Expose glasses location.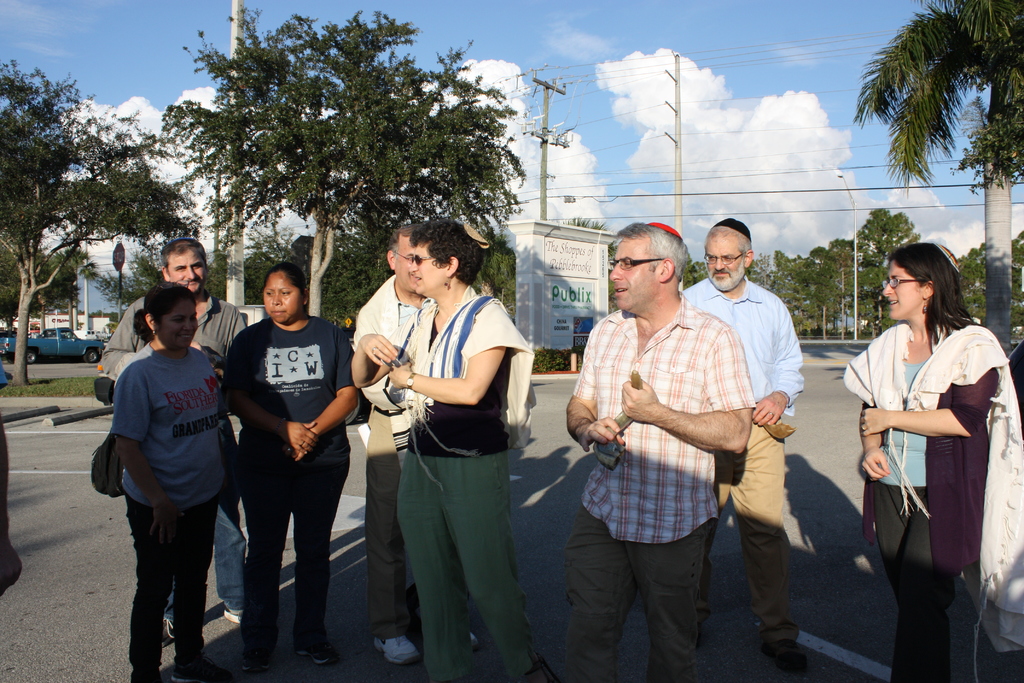
Exposed at {"left": 701, "top": 249, "right": 745, "bottom": 265}.
